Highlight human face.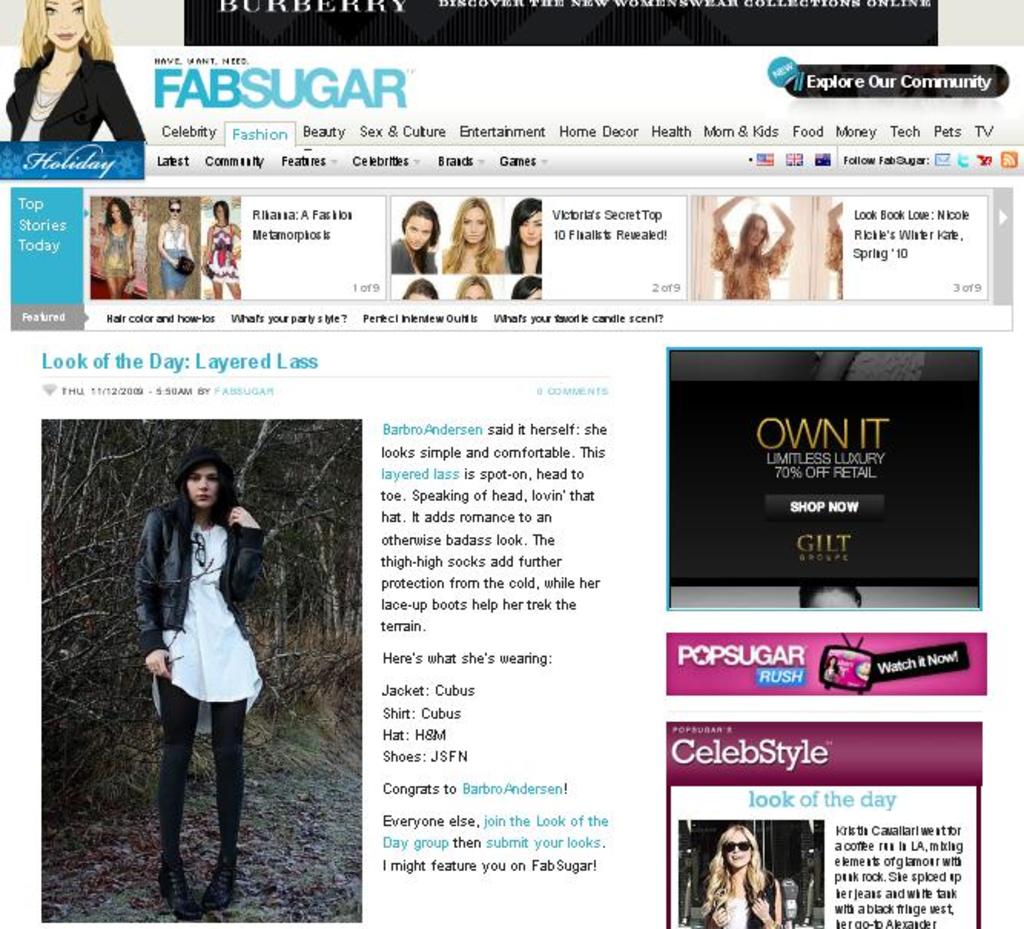
Highlighted region: pyautogui.locateOnScreen(215, 203, 223, 217).
